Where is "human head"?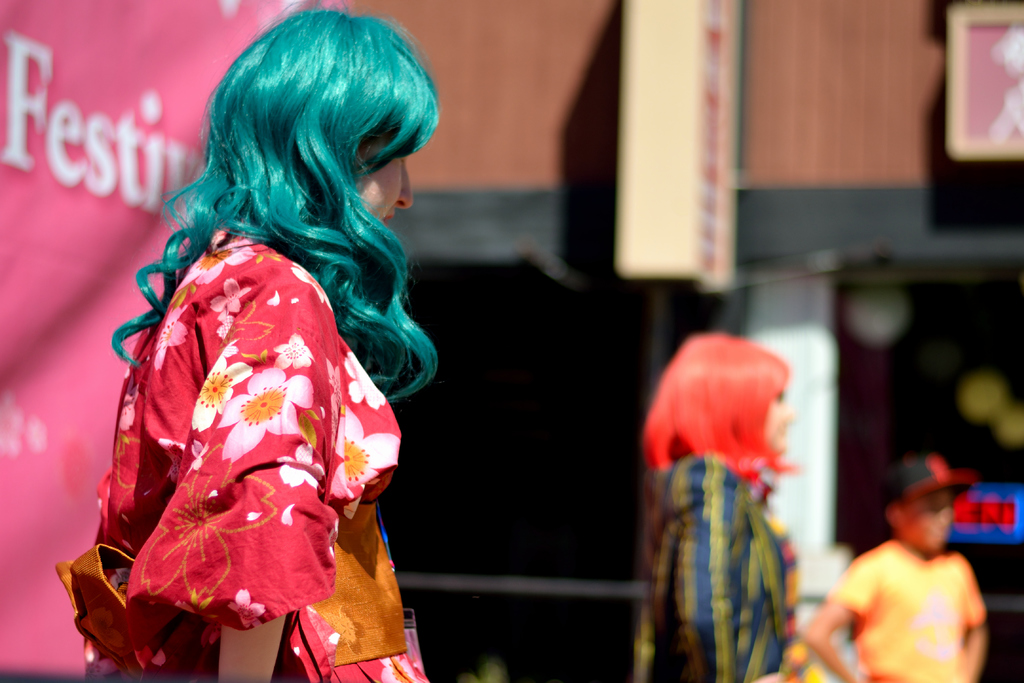
left=879, top=456, right=974, bottom=558.
